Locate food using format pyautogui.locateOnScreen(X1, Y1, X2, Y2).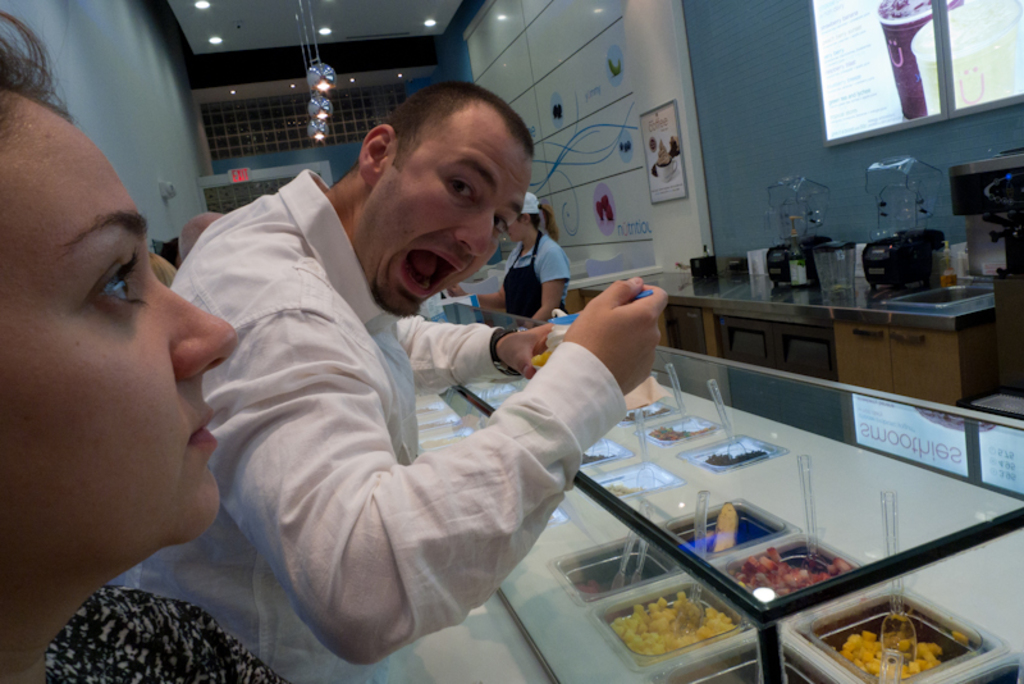
pyautogui.locateOnScreen(828, 628, 945, 683).
